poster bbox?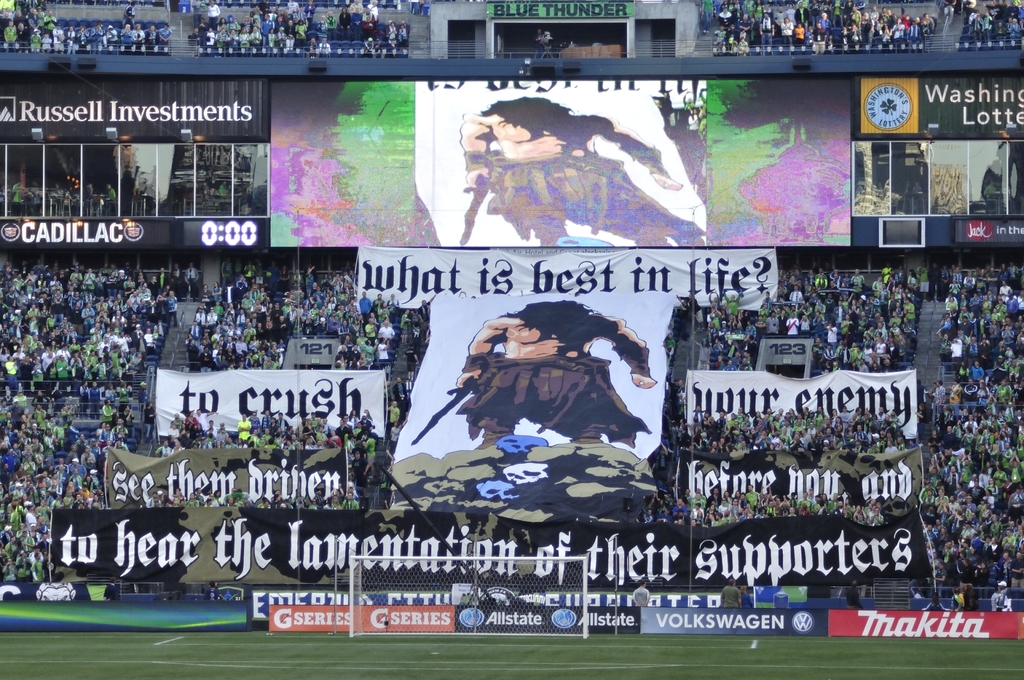
crop(360, 247, 778, 310)
